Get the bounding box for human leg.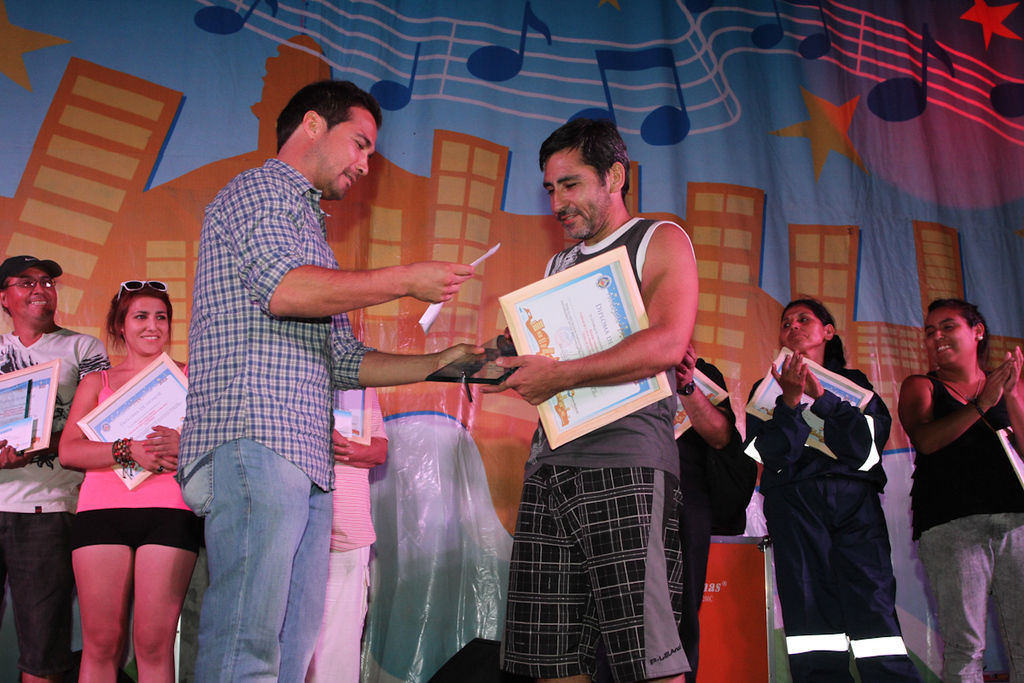
crop(130, 511, 195, 682).
